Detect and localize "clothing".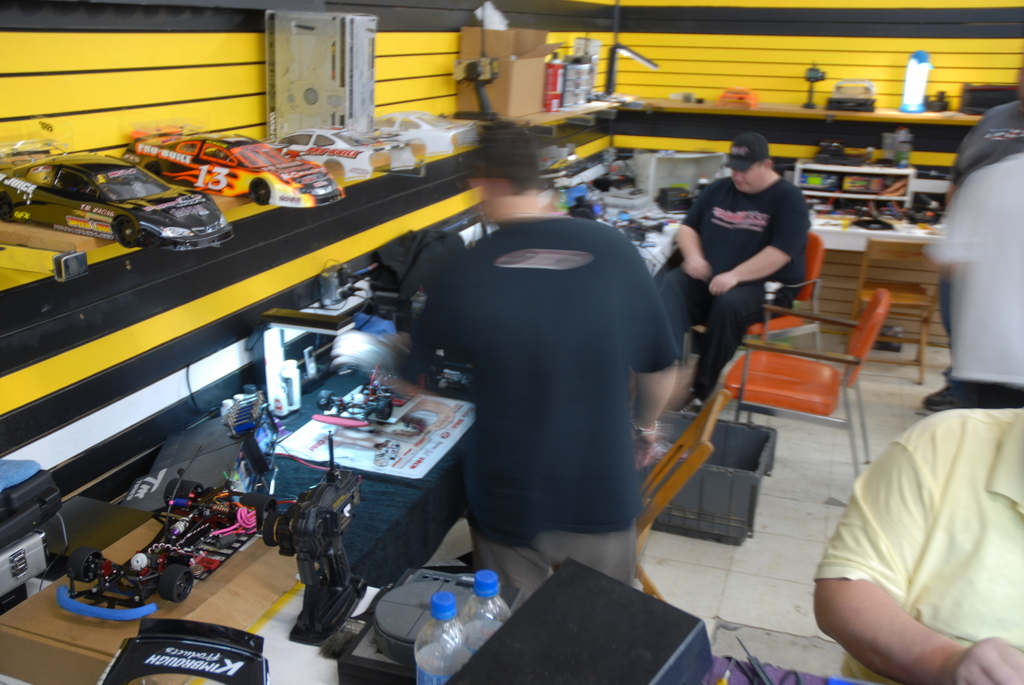
Localized at x1=928, y1=152, x2=1023, y2=405.
